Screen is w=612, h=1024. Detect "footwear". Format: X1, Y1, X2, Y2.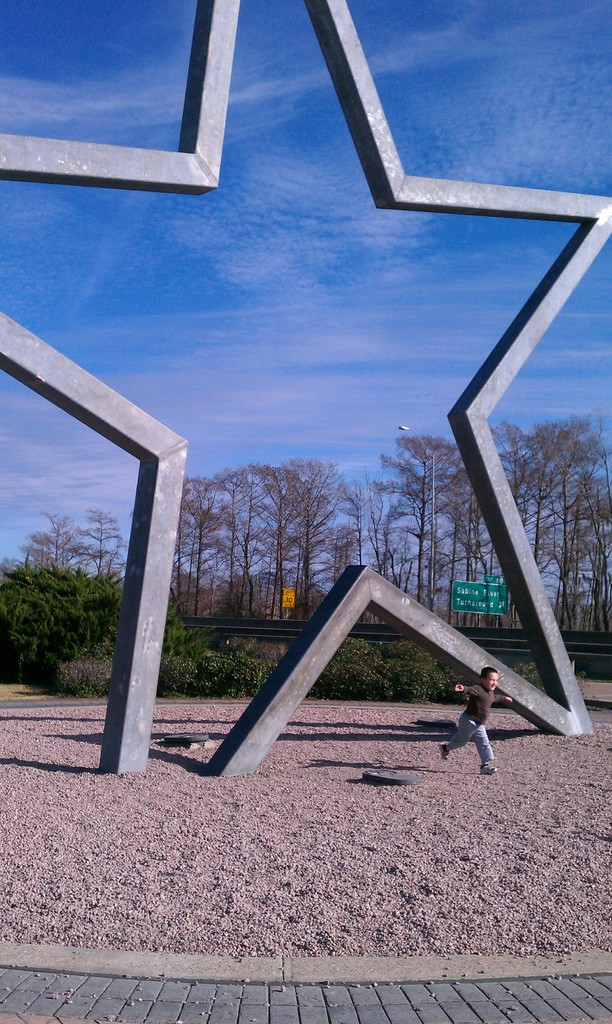
479, 760, 501, 773.
